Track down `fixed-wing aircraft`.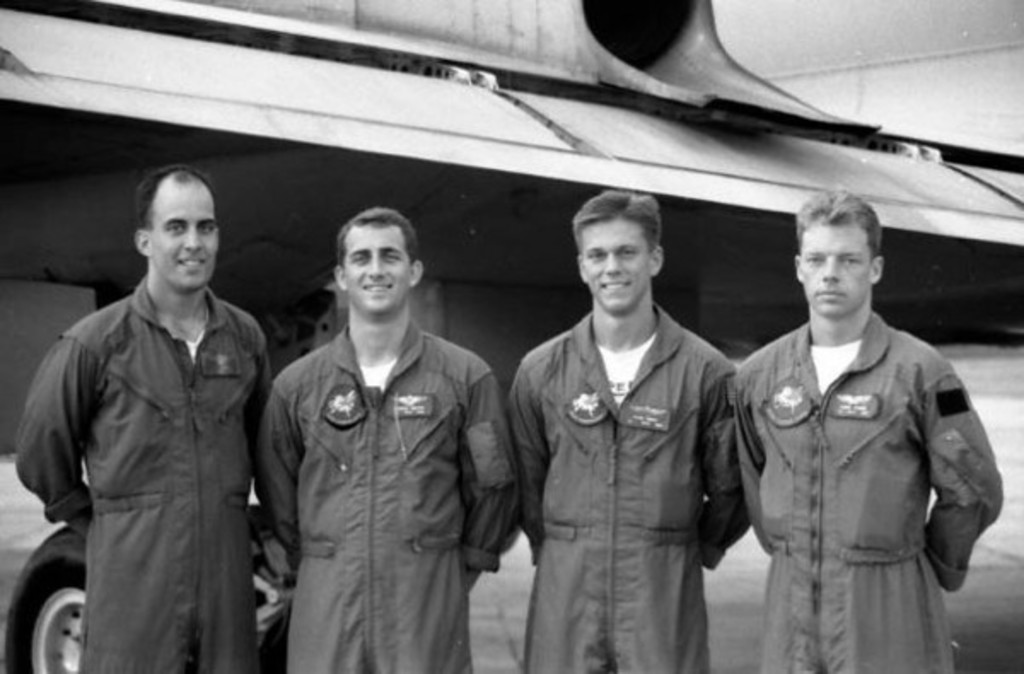
Tracked to region(0, 0, 1022, 672).
